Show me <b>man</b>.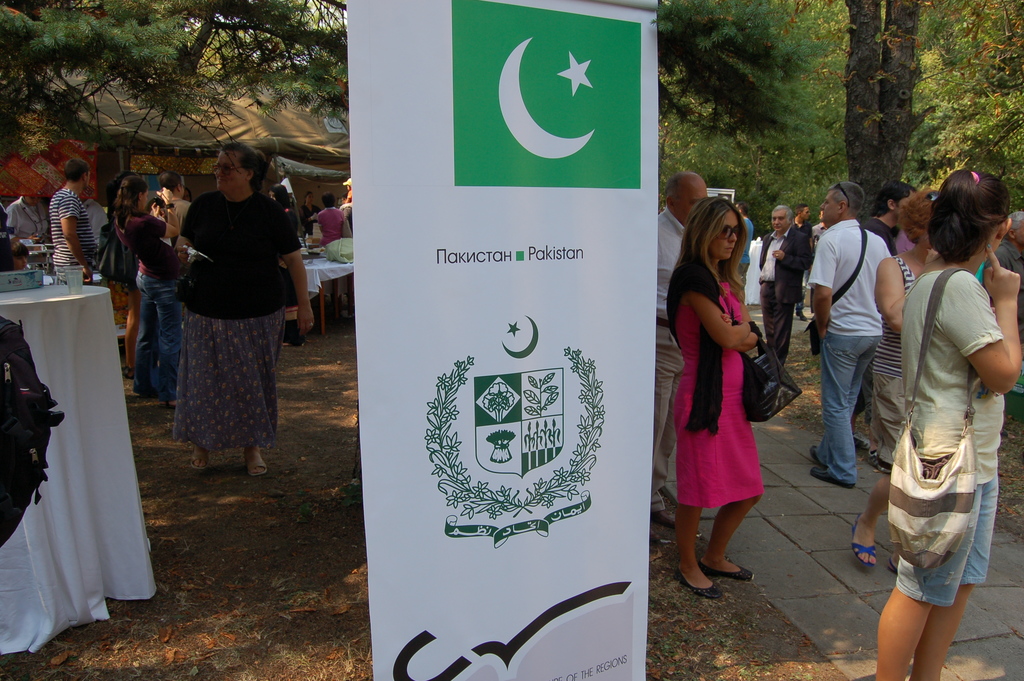
<b>man</b> is here: {"x1": 47, "y1": 159, "x2": 95, "y2": 289}.
